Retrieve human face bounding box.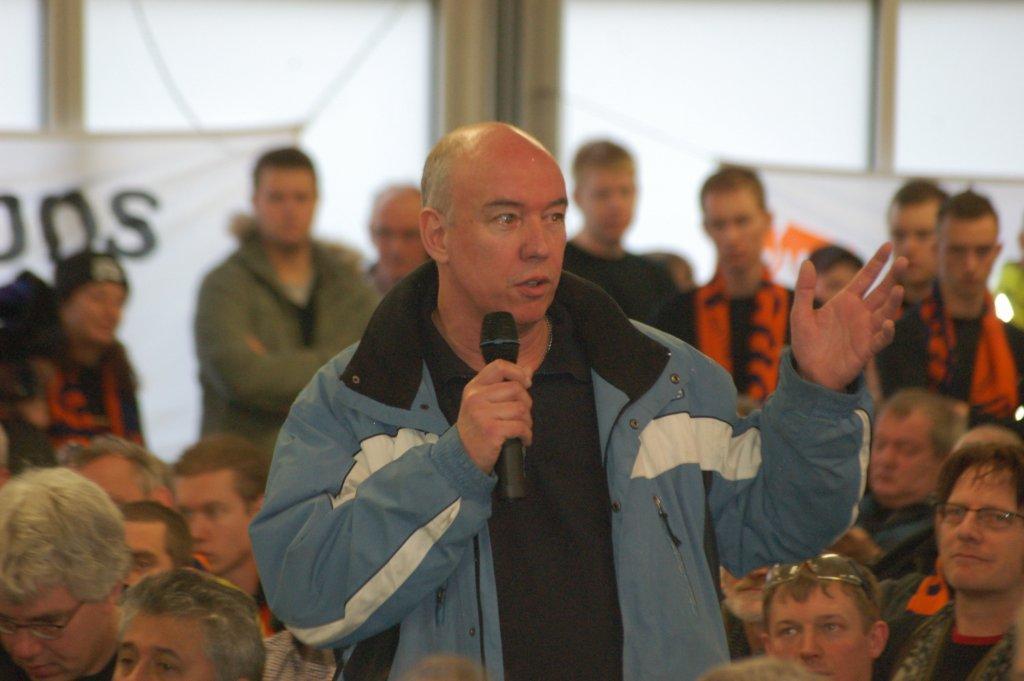
Bounding box: {"x1": 706, "y1": 194, "x2": 768, "y2": 273}.
